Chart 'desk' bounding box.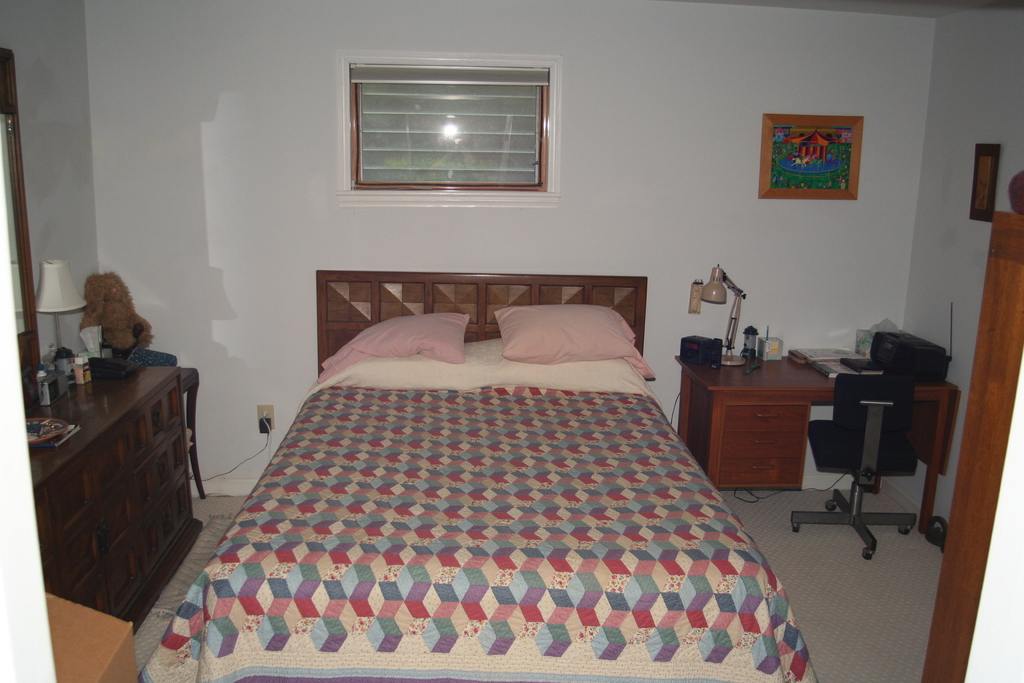
Charted: <bbox>678, 353, 963, 529</bbox>.
